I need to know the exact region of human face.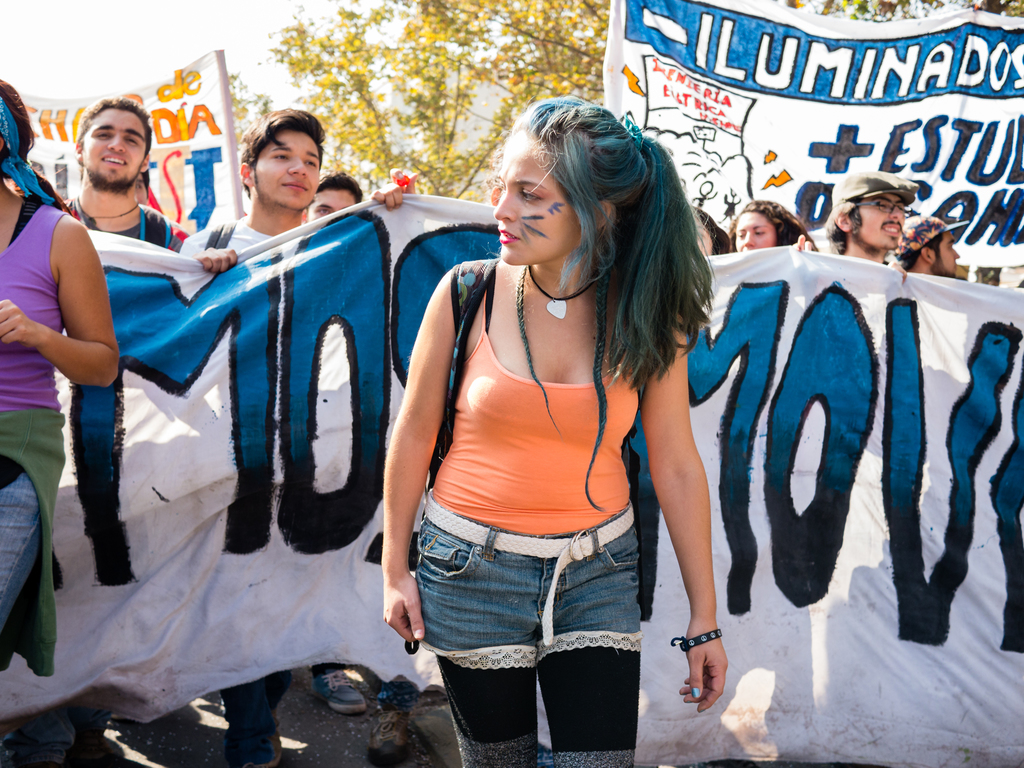
Region: <bbox>934, 232, 963, 278</bbox>.
